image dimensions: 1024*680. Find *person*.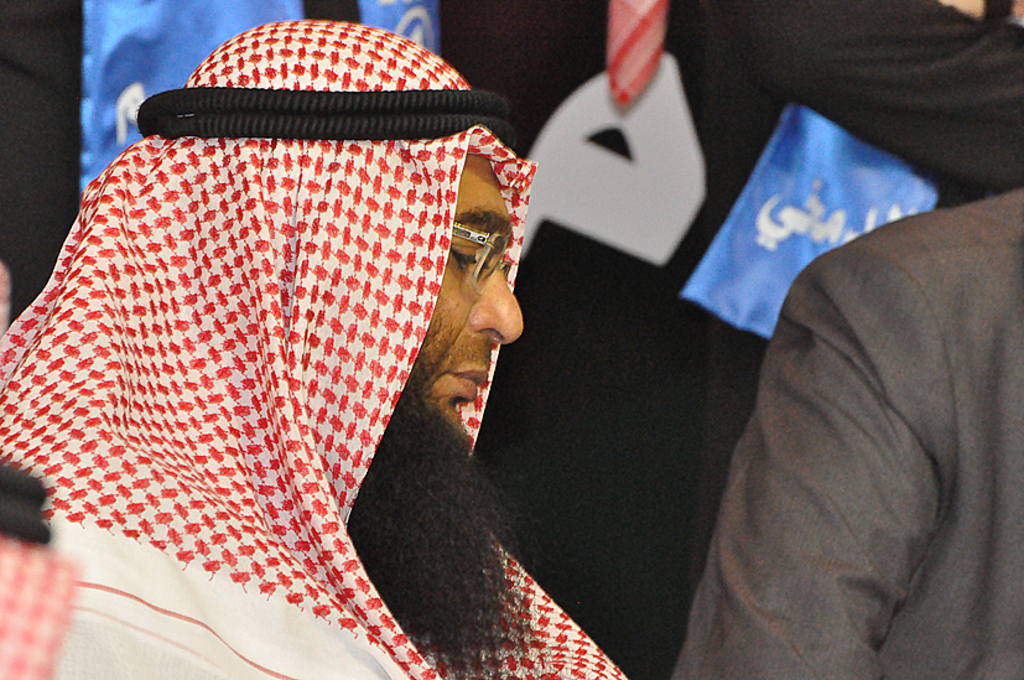
x1=440, y1=0, x2=1023, y2=679.
